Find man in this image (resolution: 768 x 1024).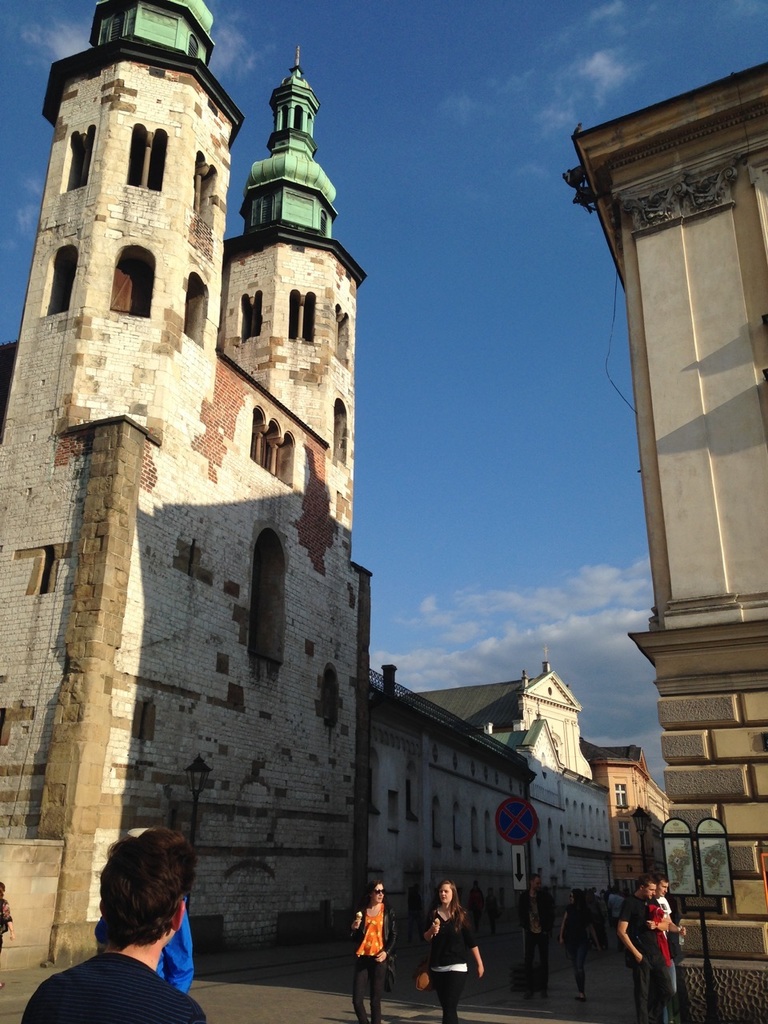
<region>610, 881, 676, 1023</region>.
